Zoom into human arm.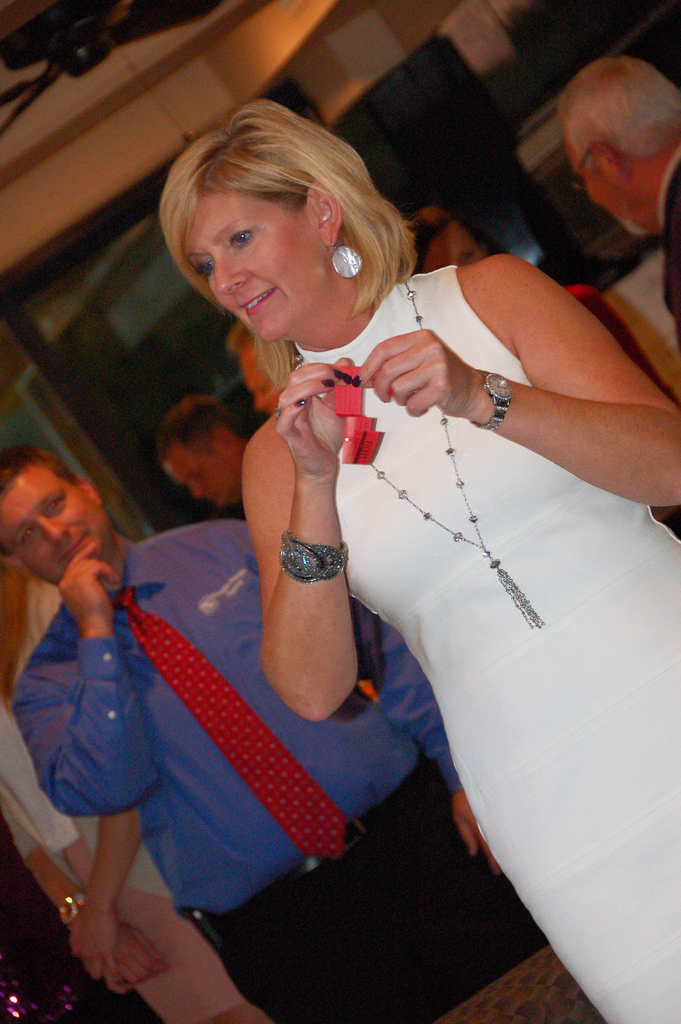
Zoom target: <bbox>63, 819, 144, 987</bbox>.
